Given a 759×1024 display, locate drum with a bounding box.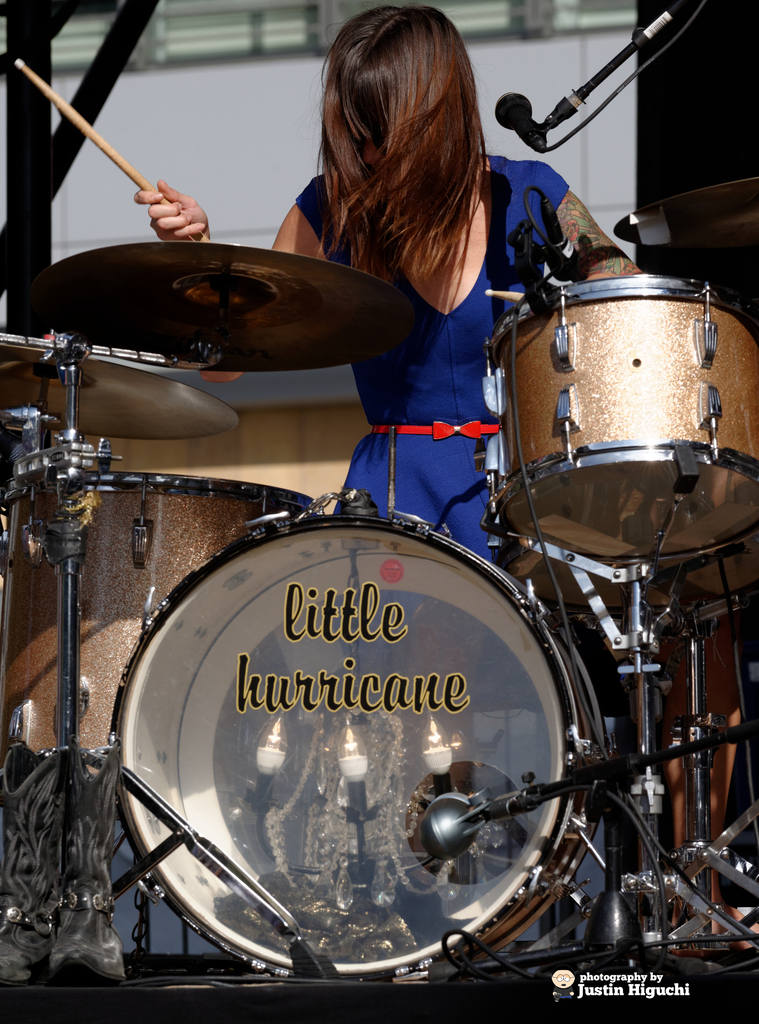
Located: box(496, 535, 758, 622).
